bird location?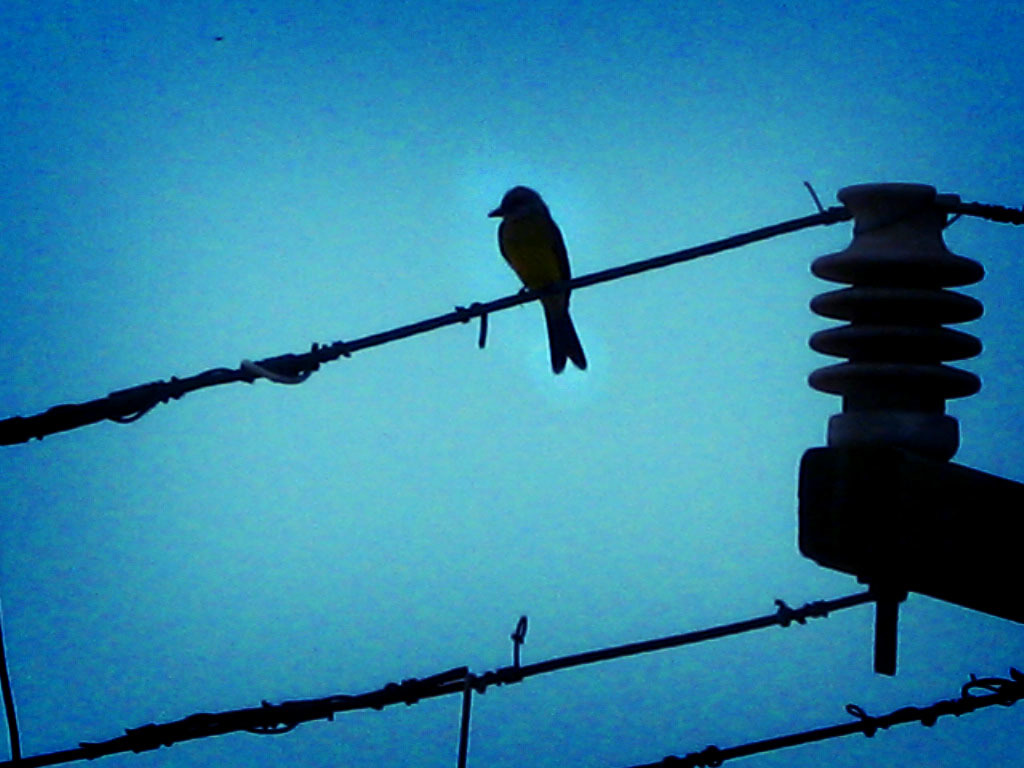
Rect(480, 185, 589, 374)
